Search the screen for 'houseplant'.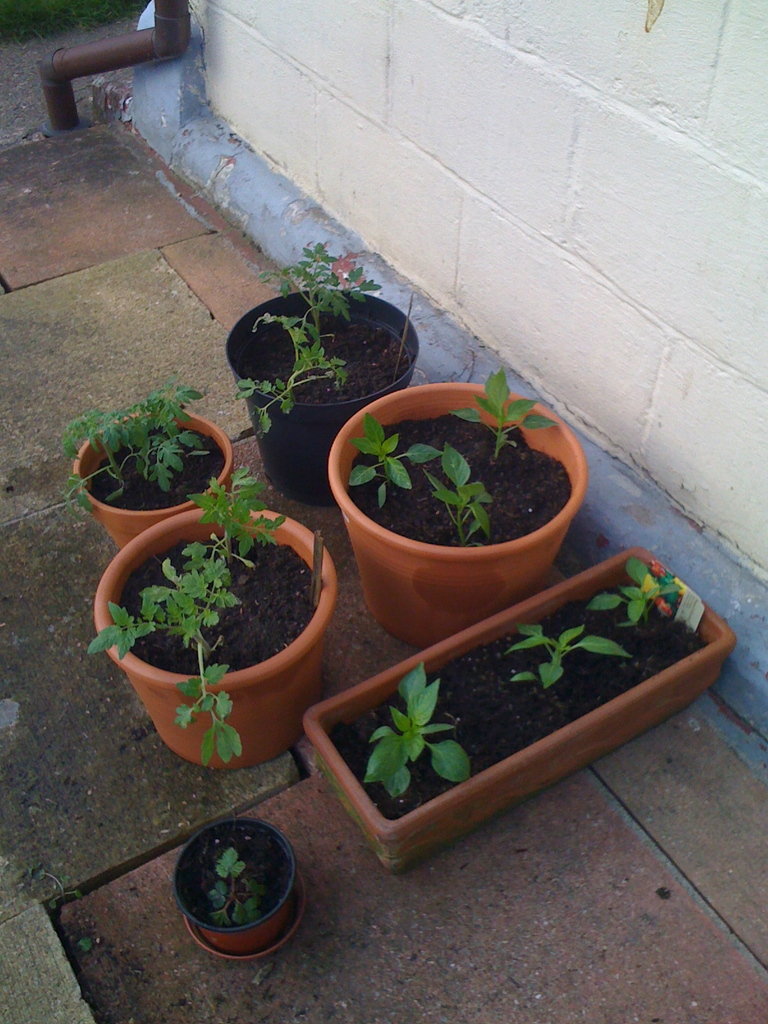
Found at <bbox>312, 541, 739, 870</bbox>.
